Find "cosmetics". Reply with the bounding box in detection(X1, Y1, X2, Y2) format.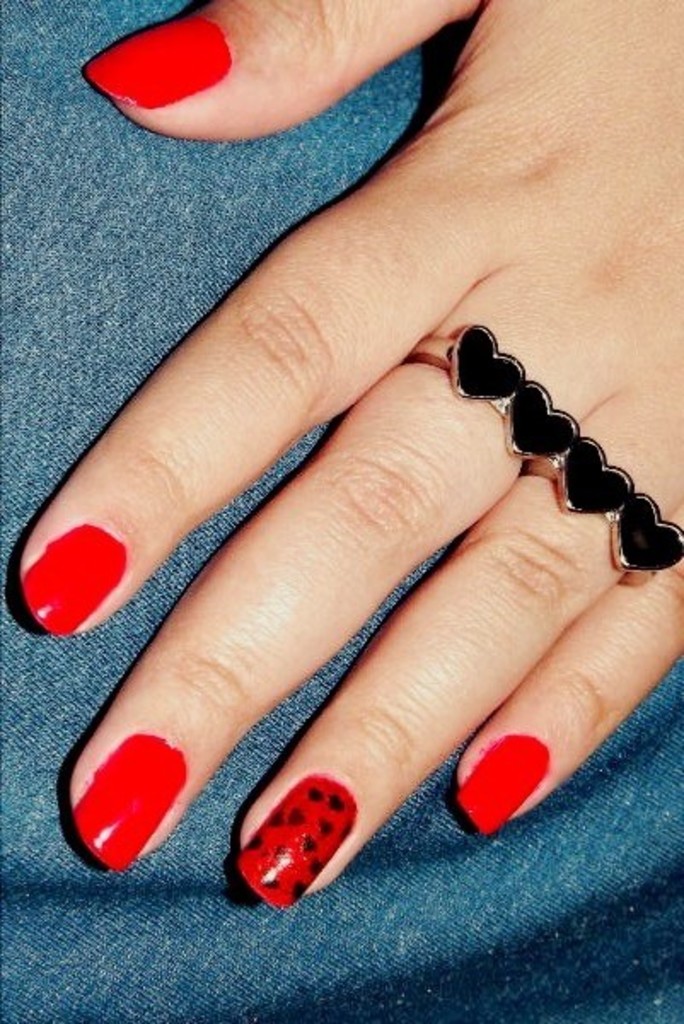
detection(77, 729, 193, 876).
